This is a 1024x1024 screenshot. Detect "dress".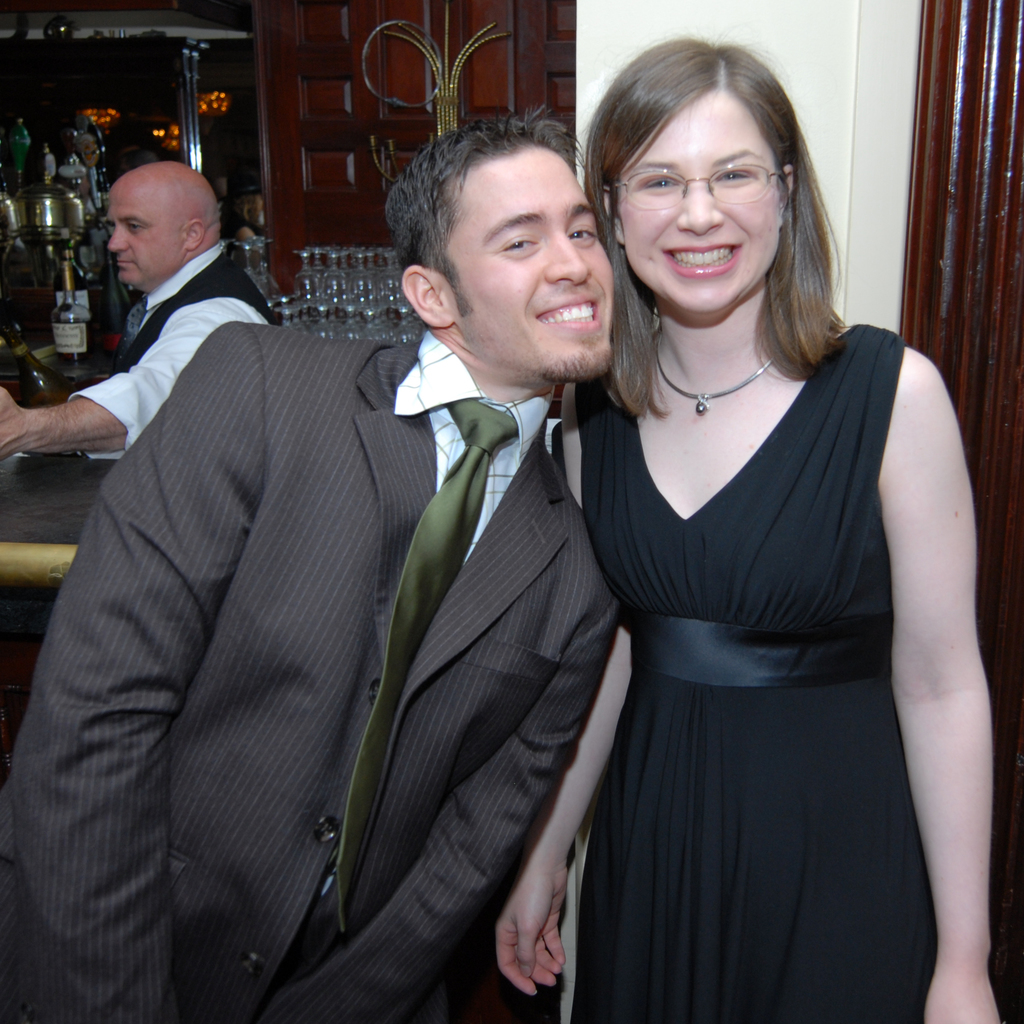
pyautogui.locateOnScreen(562, 279, 957, 1004).
